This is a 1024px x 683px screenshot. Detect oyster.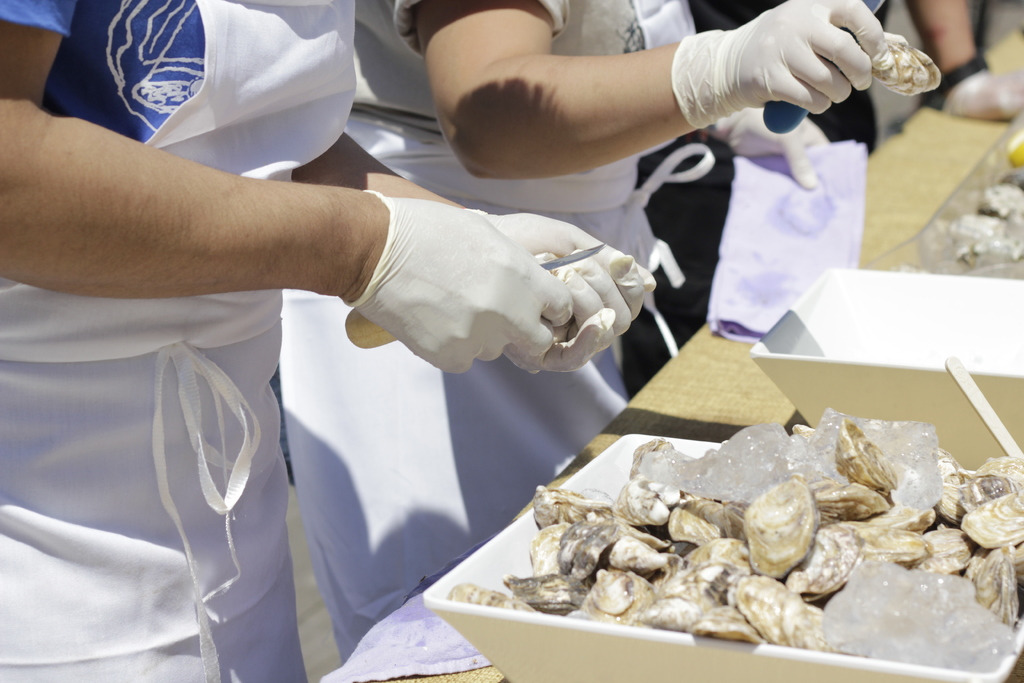
region(867, 34, 945, 103).
